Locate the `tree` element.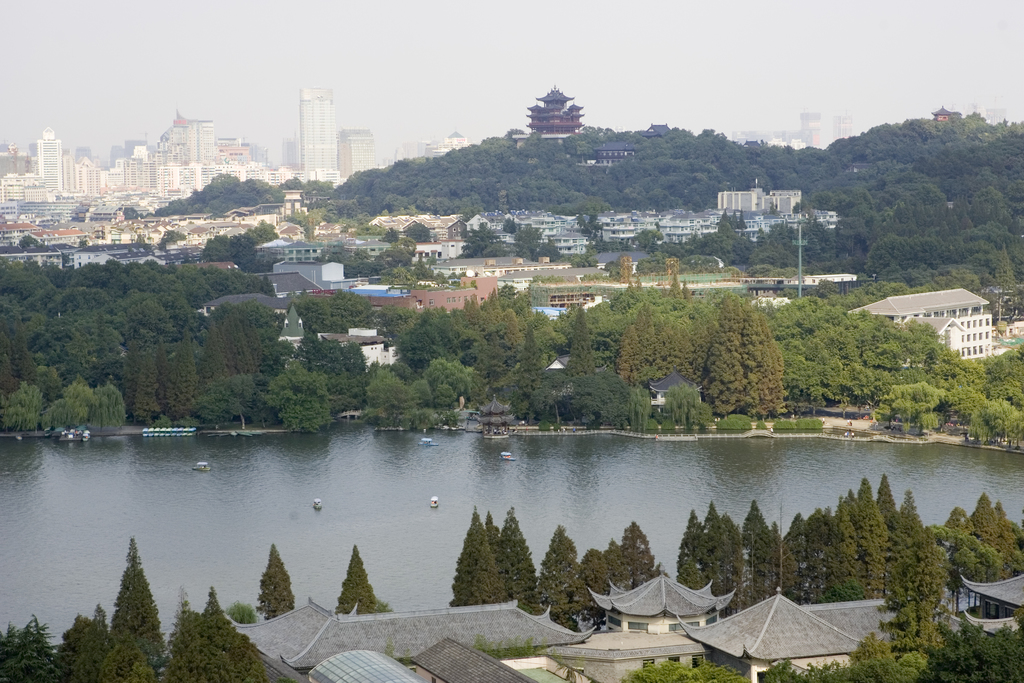
Element bbox: 883:593:943:658.
